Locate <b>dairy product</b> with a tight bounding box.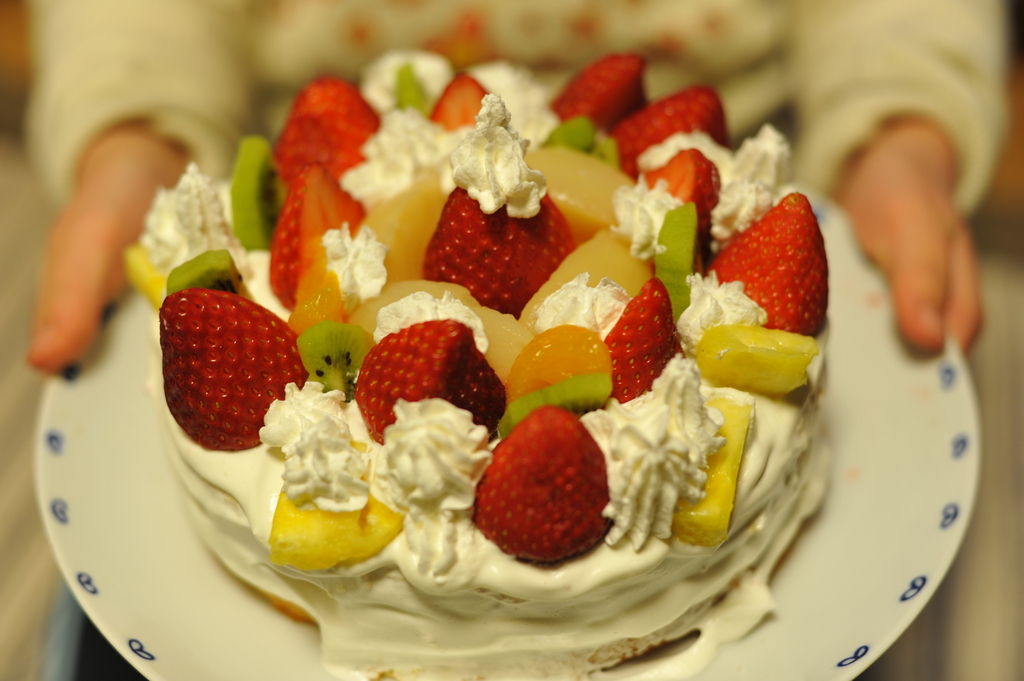
(left=634, top=129, right=745, bottom=258).
